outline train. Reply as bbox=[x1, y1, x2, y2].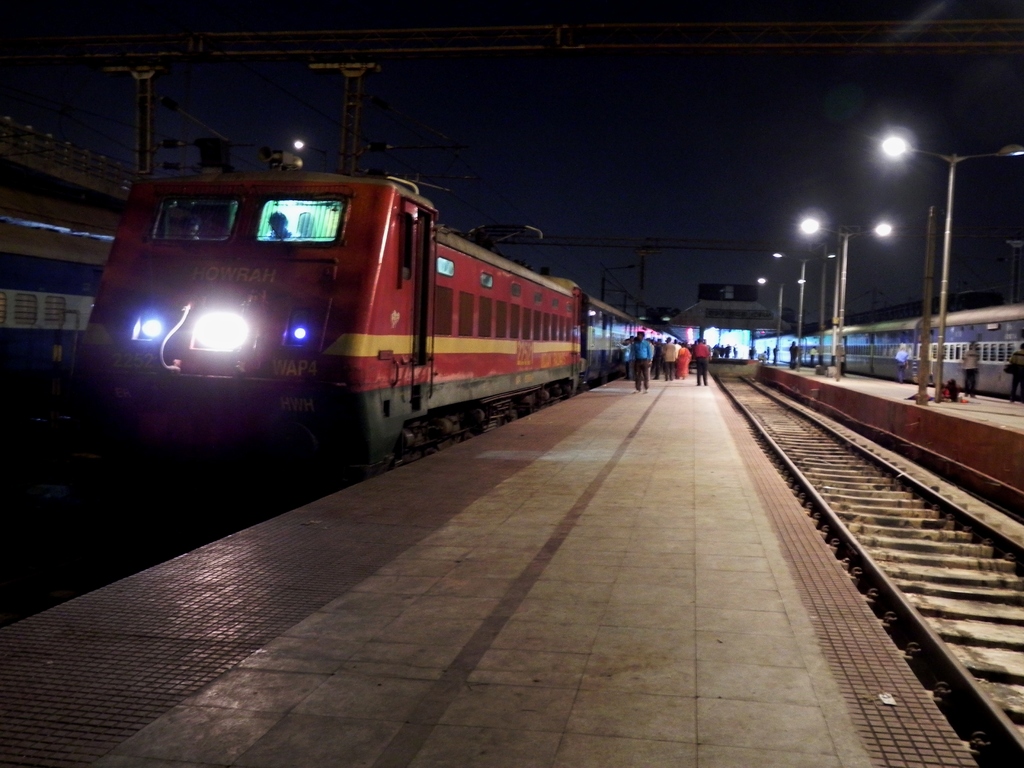
bbox=[0, 217, 120, 410].
